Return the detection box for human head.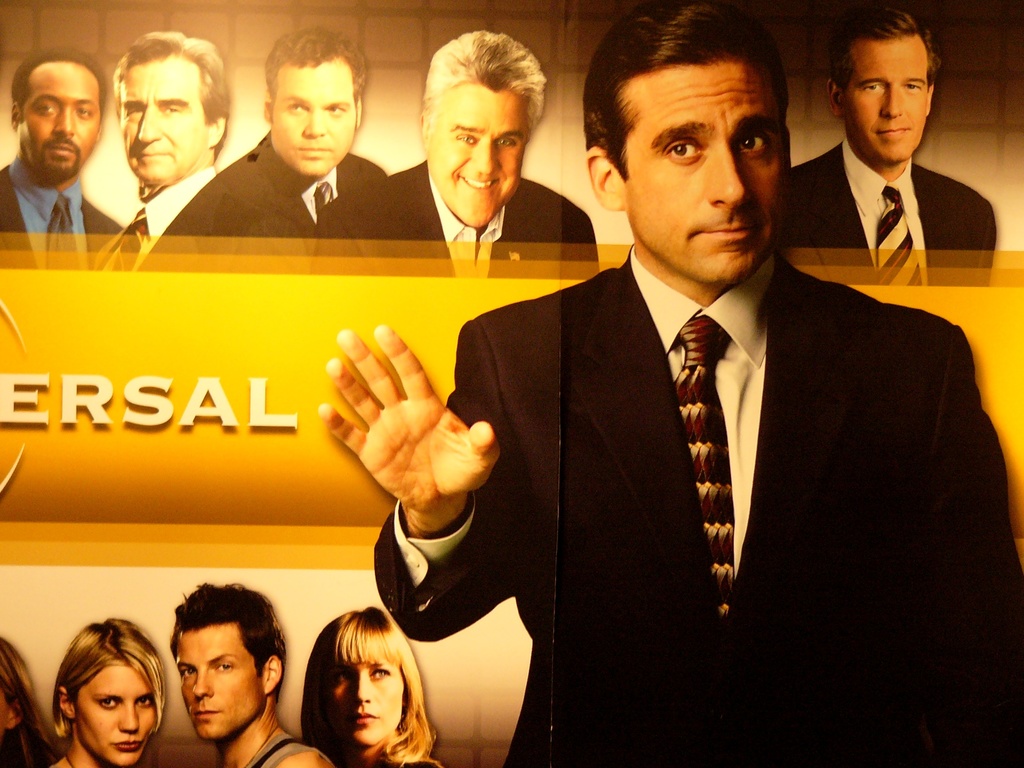
{"left": 55, "top": 621, "right": 161, "bottom": 767}.
